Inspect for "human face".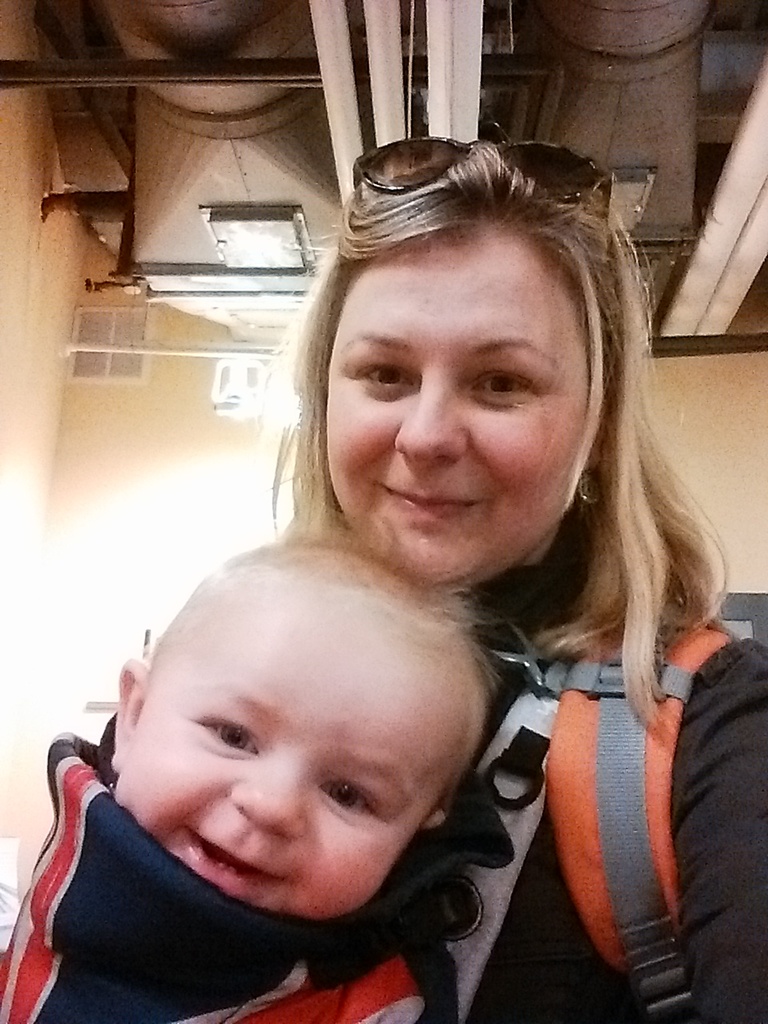
Inspection: x1=77 y1=568 x2=473 y2=920.
